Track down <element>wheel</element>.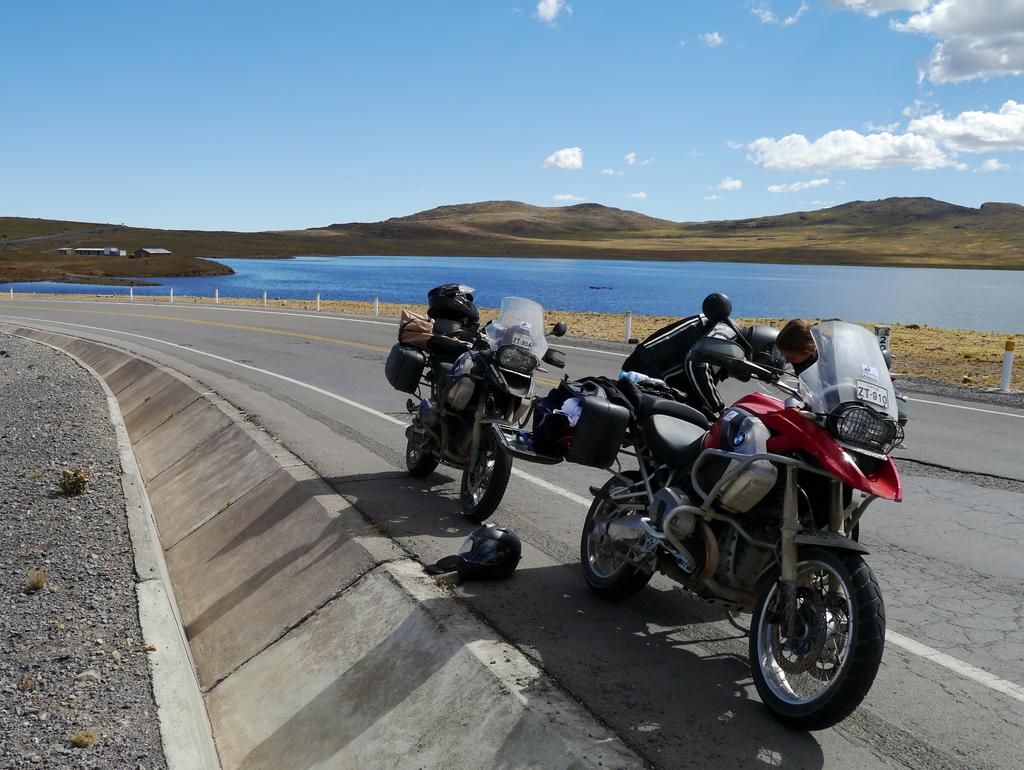
Tracked to detection(749, 548, 887, 727).
